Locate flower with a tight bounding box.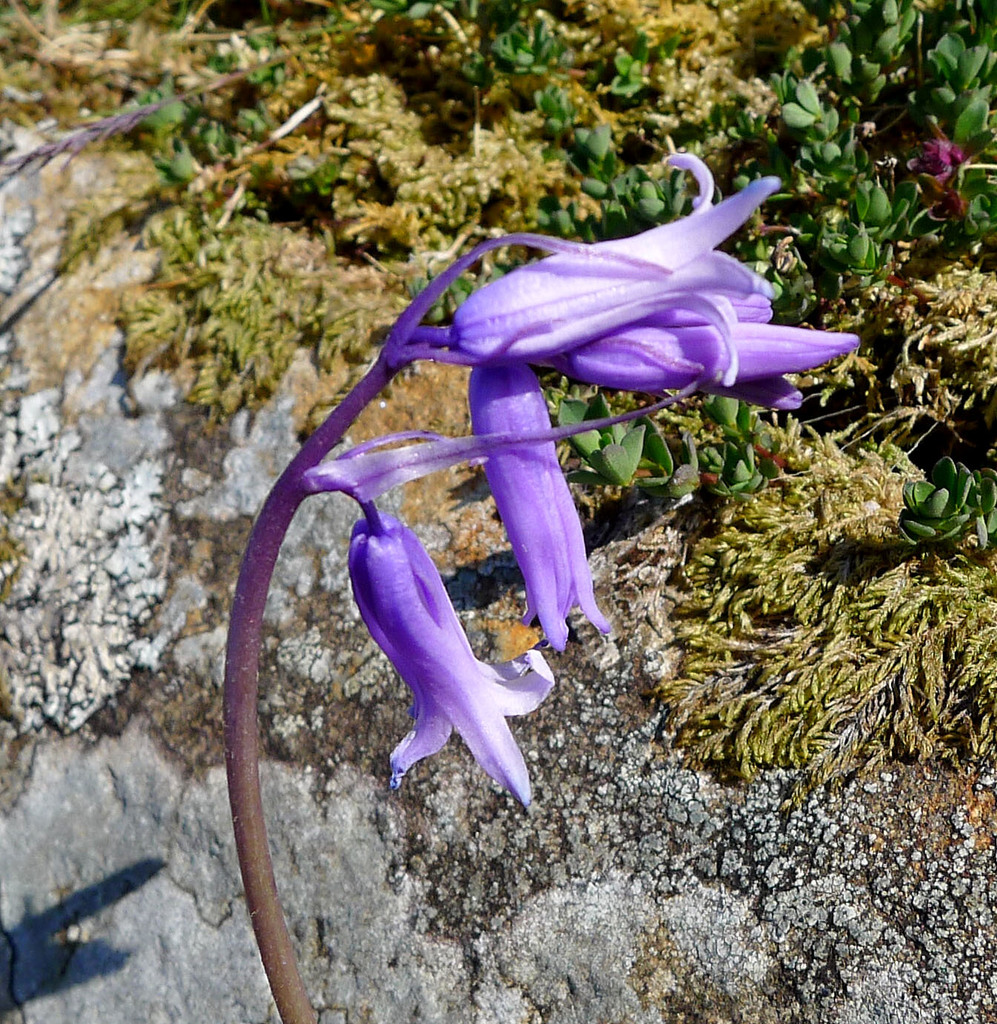
left=401, top=145, right=784, bottom=349.
